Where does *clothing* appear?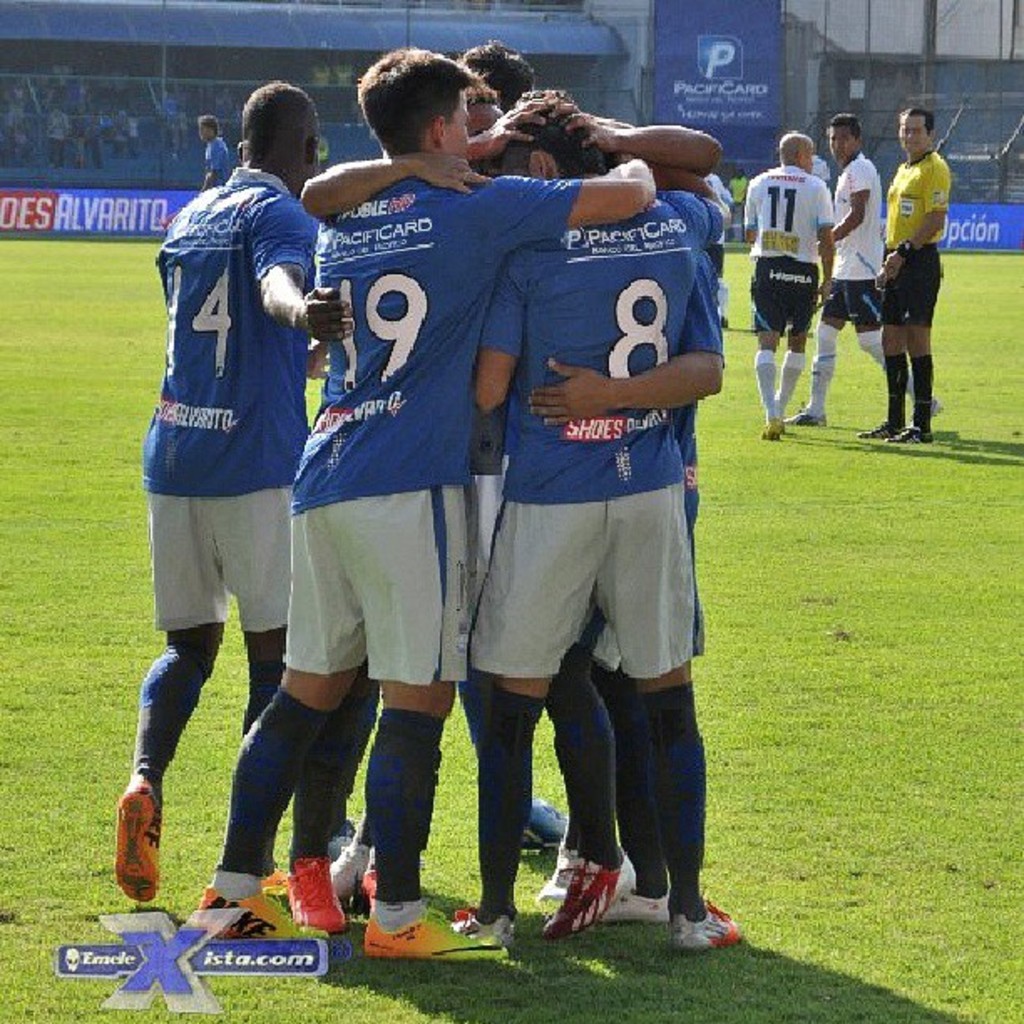
Appears at crop(199, 134, 234, 182).
